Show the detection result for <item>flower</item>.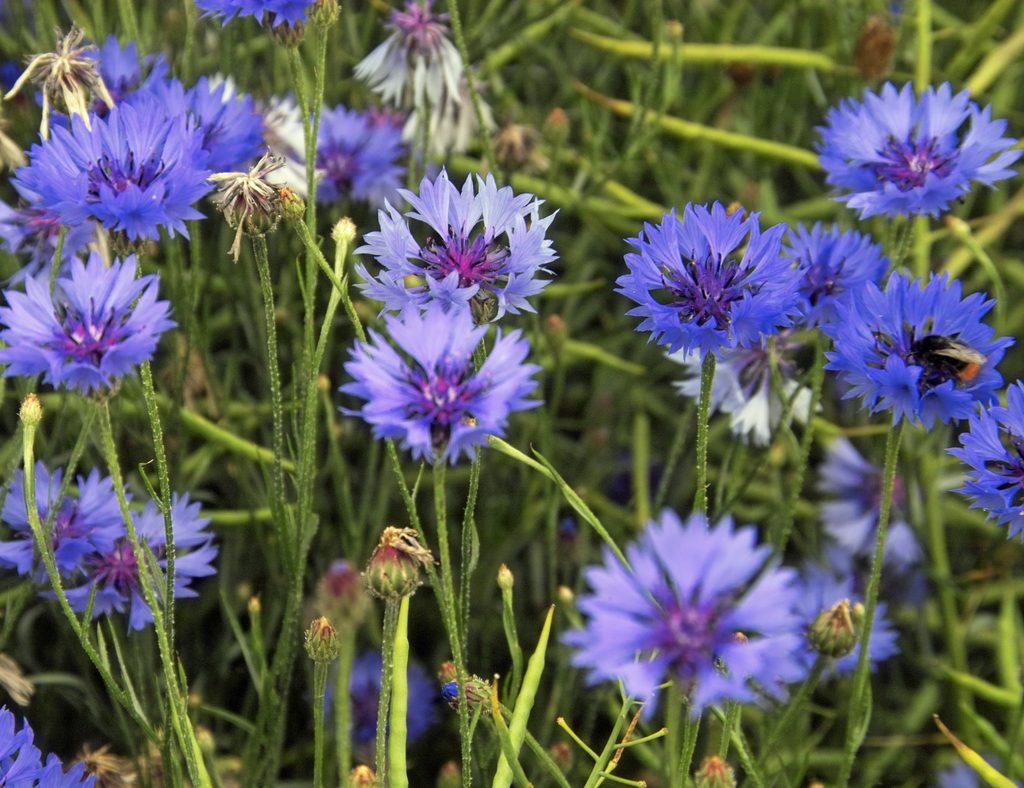
[442, 670, 496, 721].
